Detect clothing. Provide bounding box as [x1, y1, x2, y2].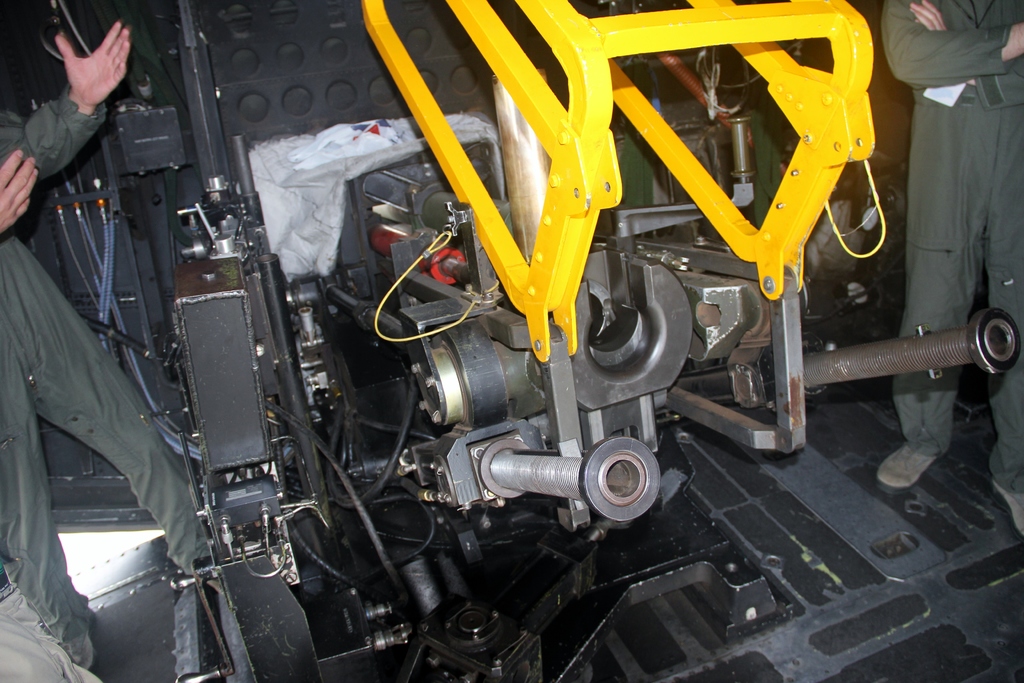
[881, 0, 1023, 491].
